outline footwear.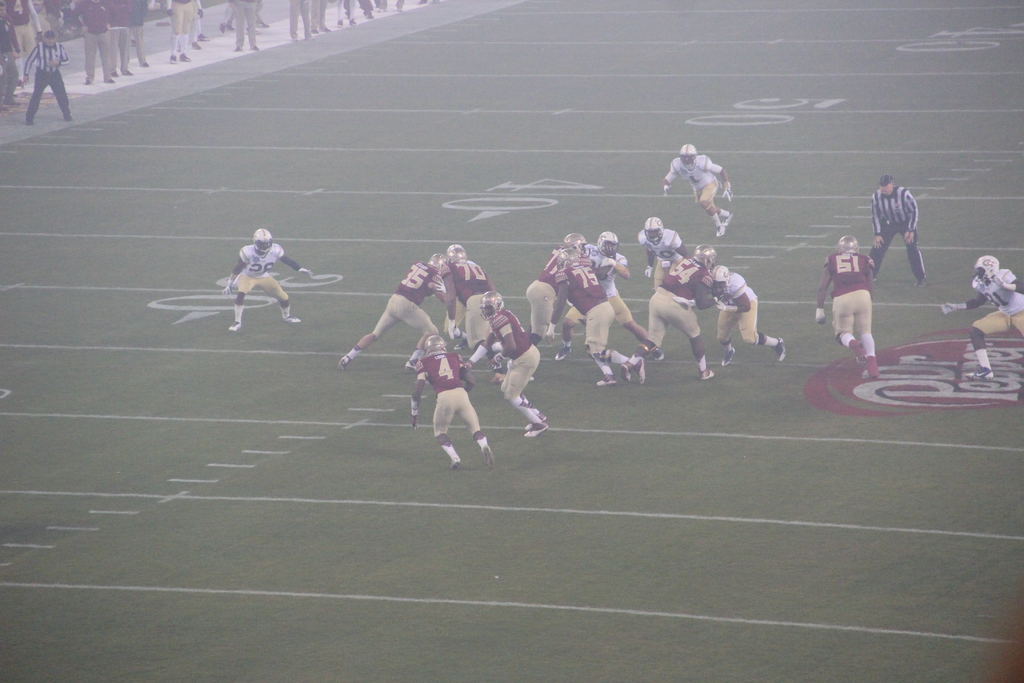
Outline: [x1=124, y1=70, x2=132, y2=75].
